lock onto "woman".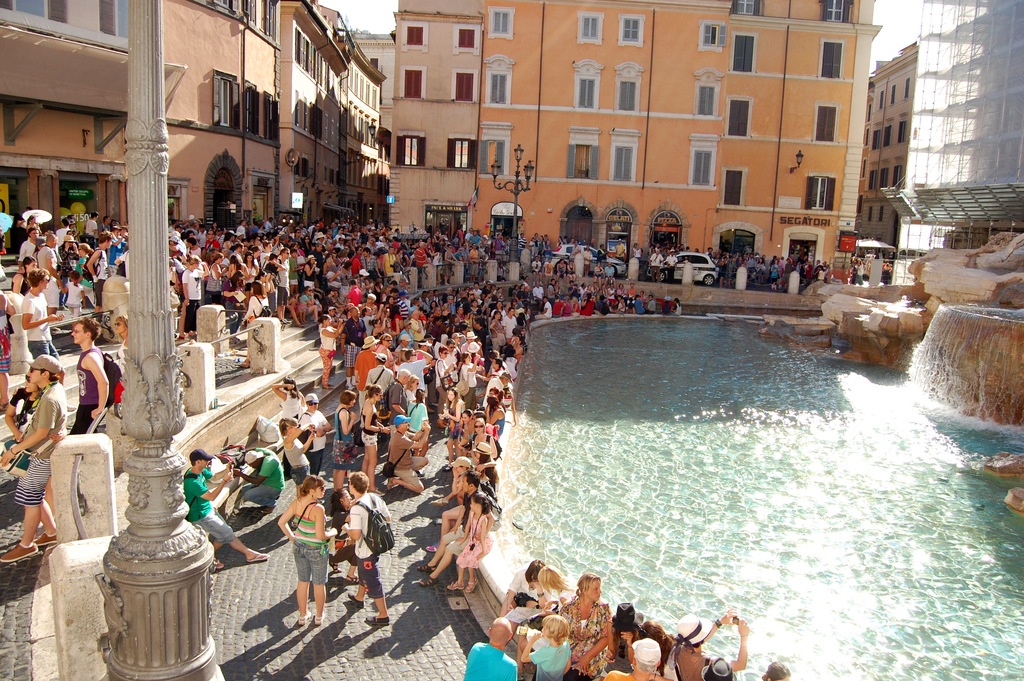
Locked: l=449, t=407, r=479, b=452.
